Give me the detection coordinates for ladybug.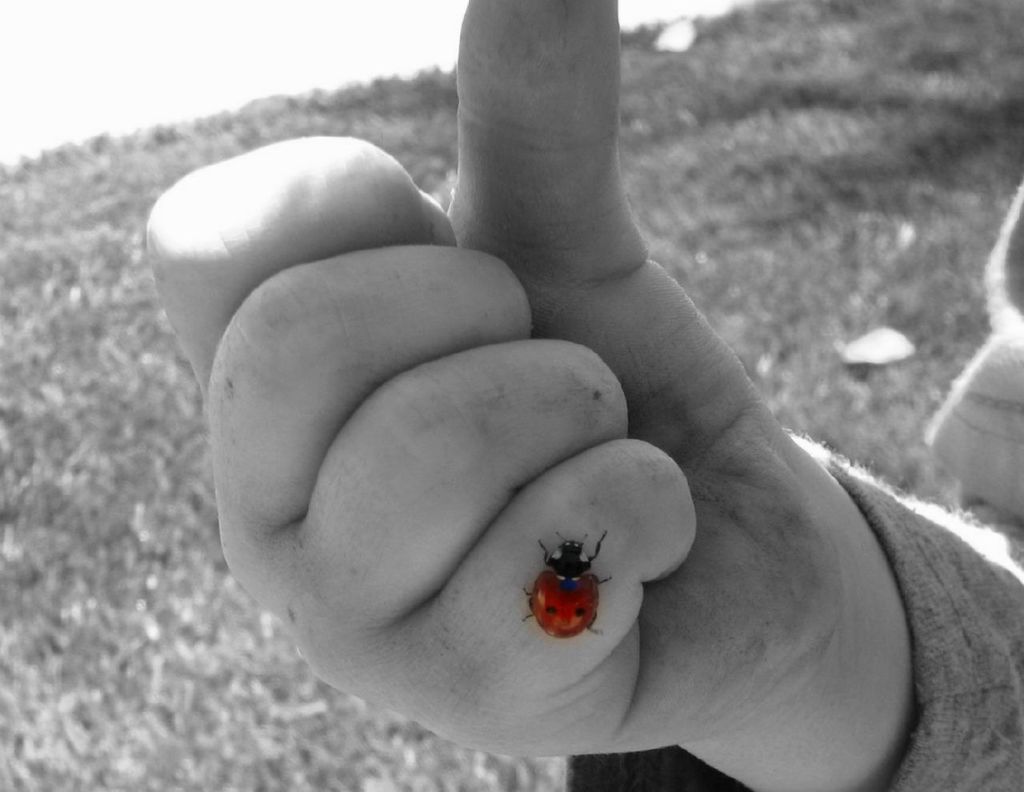
box=[522, 534, 614, 644].
